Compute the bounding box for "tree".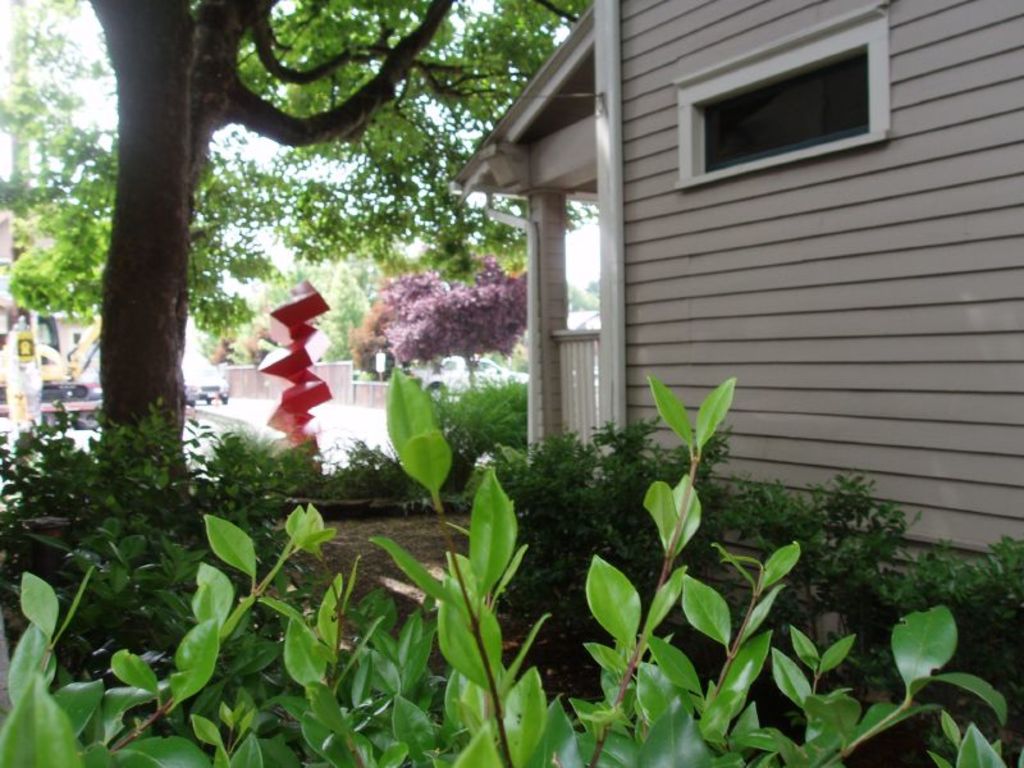
<box>353,265,538,389</box>.
